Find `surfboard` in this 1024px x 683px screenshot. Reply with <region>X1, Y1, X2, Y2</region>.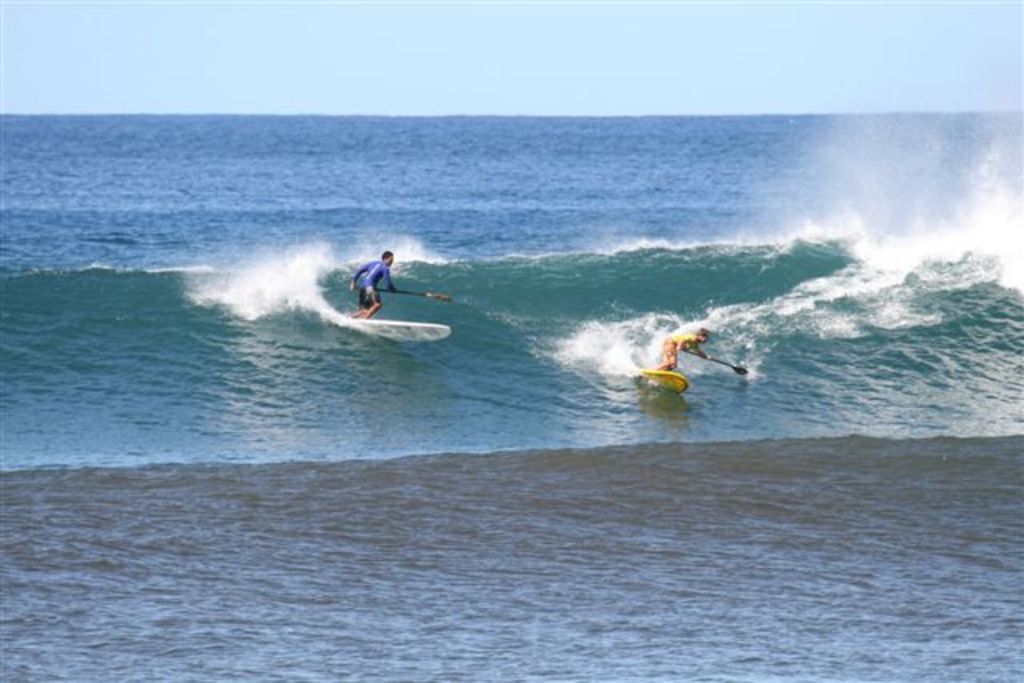
<region>349, 315, 453, 345</region>.
